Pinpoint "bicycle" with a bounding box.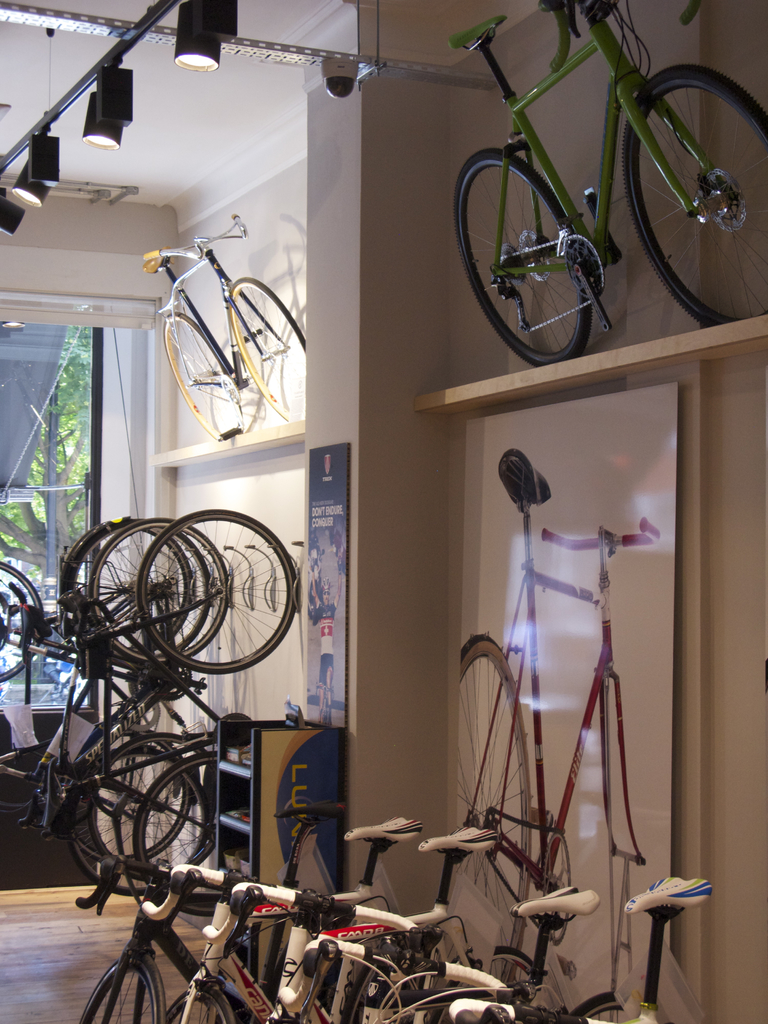
{"left": 512, "top": 852, "right": 715, "bottom": 1023}.
